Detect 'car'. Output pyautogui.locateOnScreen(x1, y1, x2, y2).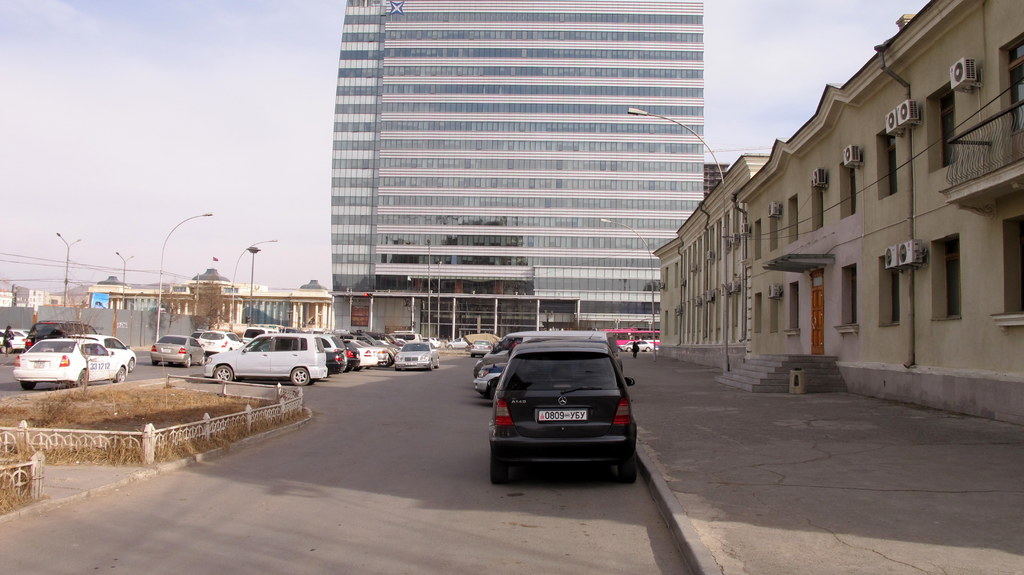
pyautogui.locateOnScreen(394, 339, 438, 371).
